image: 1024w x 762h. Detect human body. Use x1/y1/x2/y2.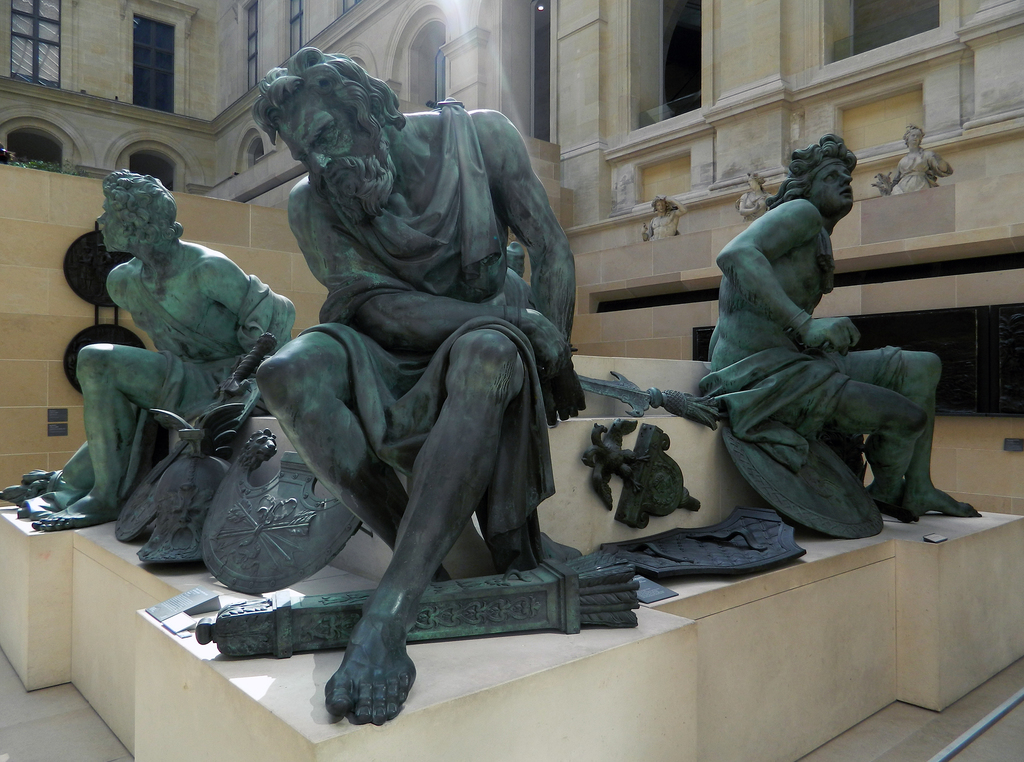
733/174/773/218.
